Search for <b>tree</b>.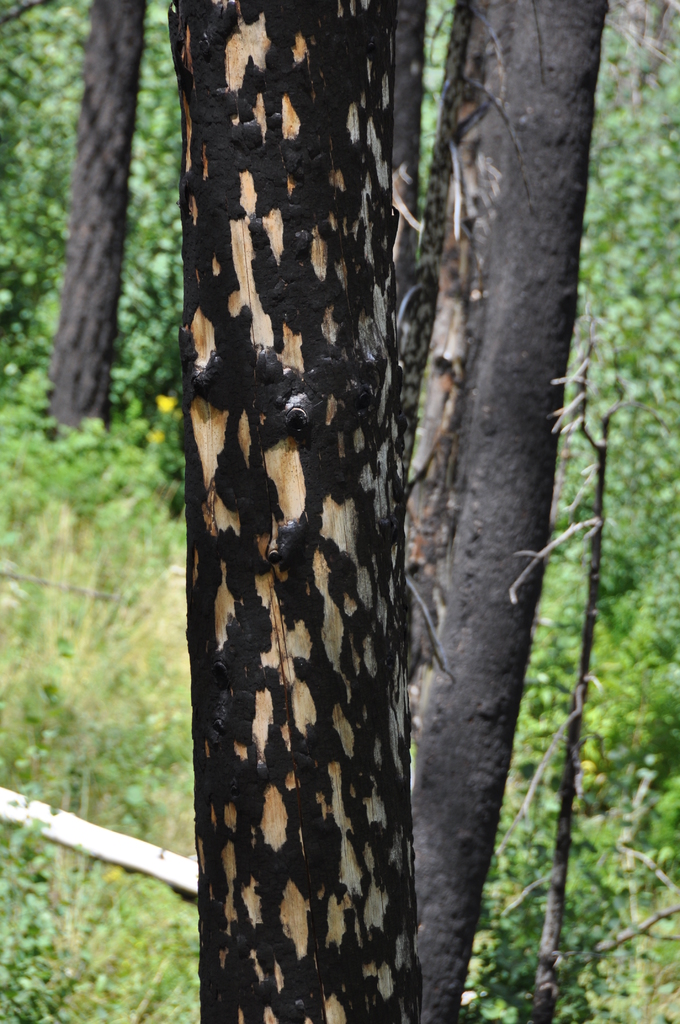
Found at BBox(77, 0, 593, 977).
